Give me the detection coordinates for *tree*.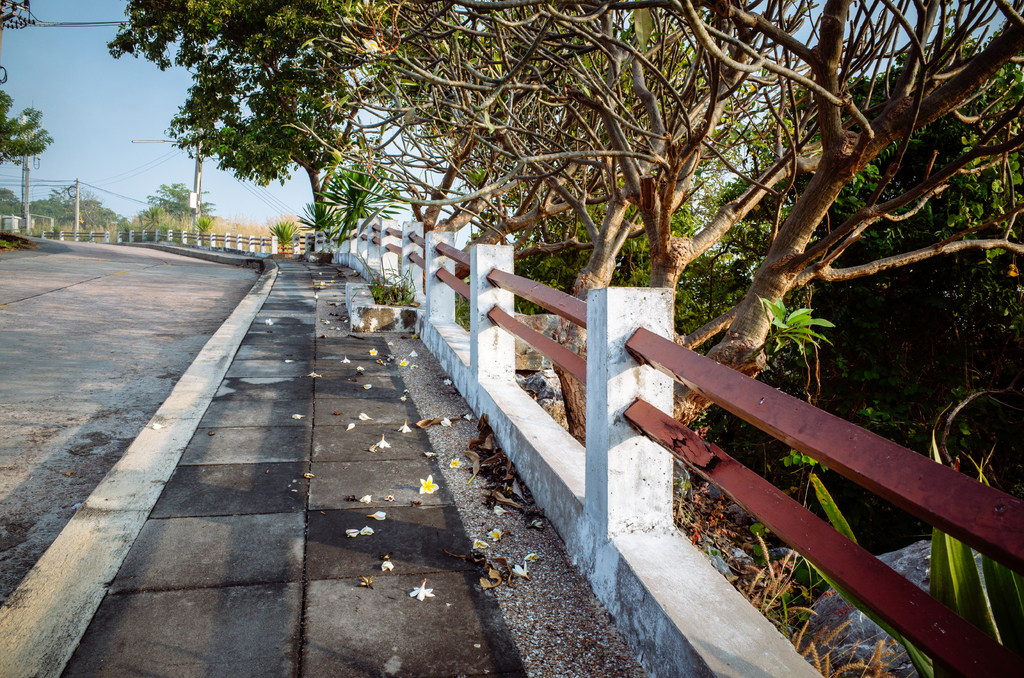
box=[0, 86, 58, 169].
